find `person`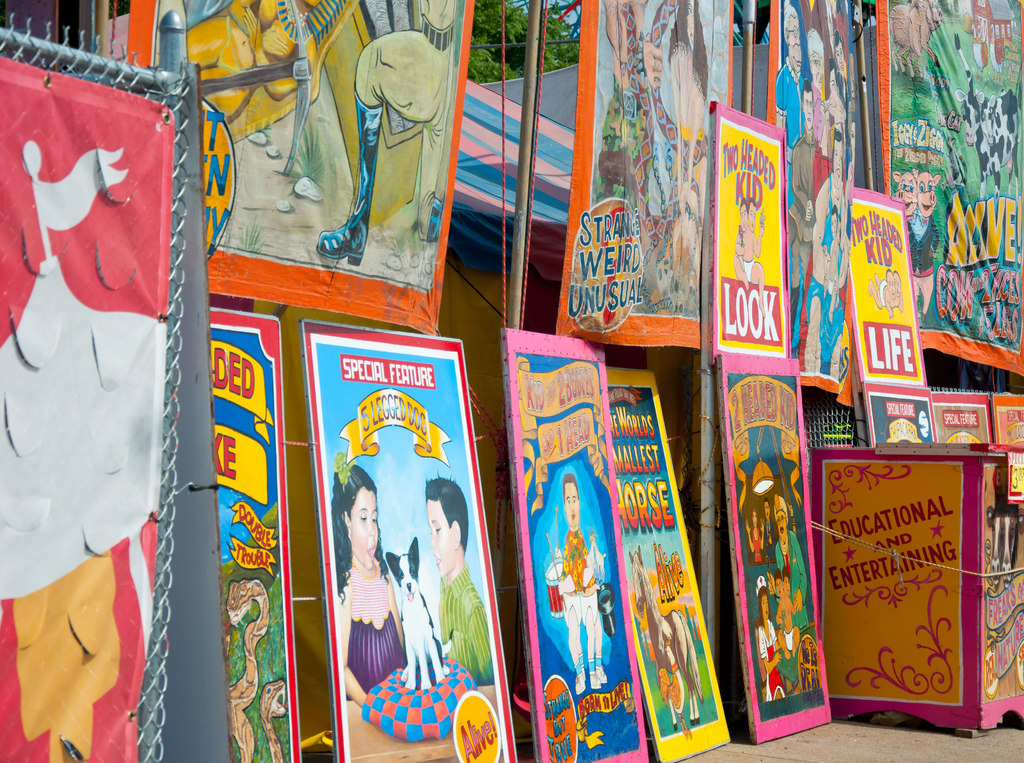
(805,129,849,371)
